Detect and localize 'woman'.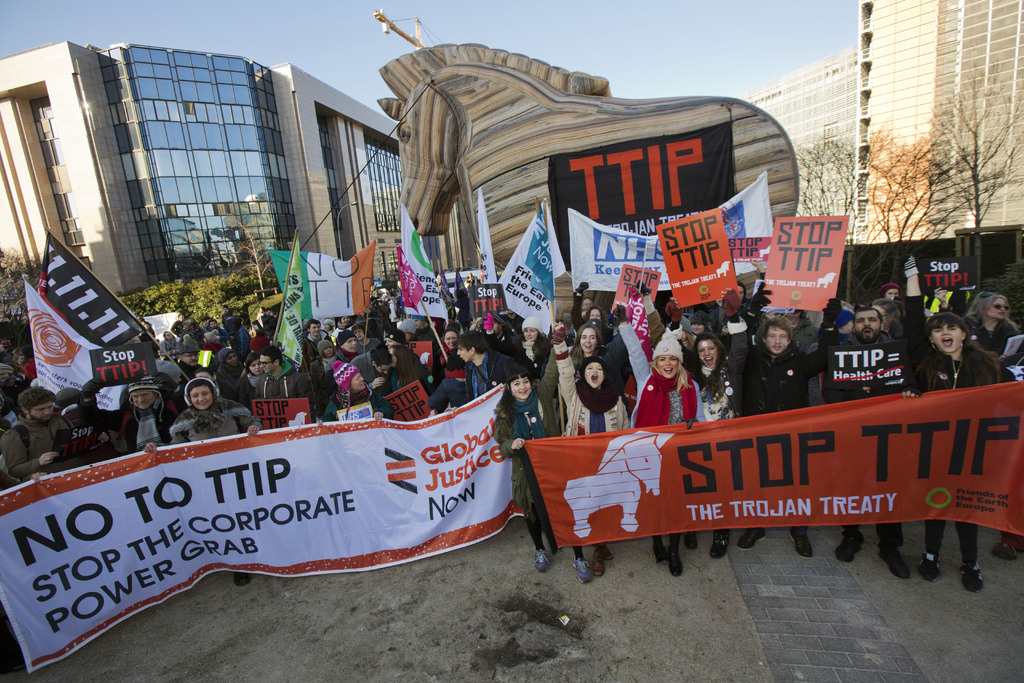
Localized at box(354, 325, 380, 354).
